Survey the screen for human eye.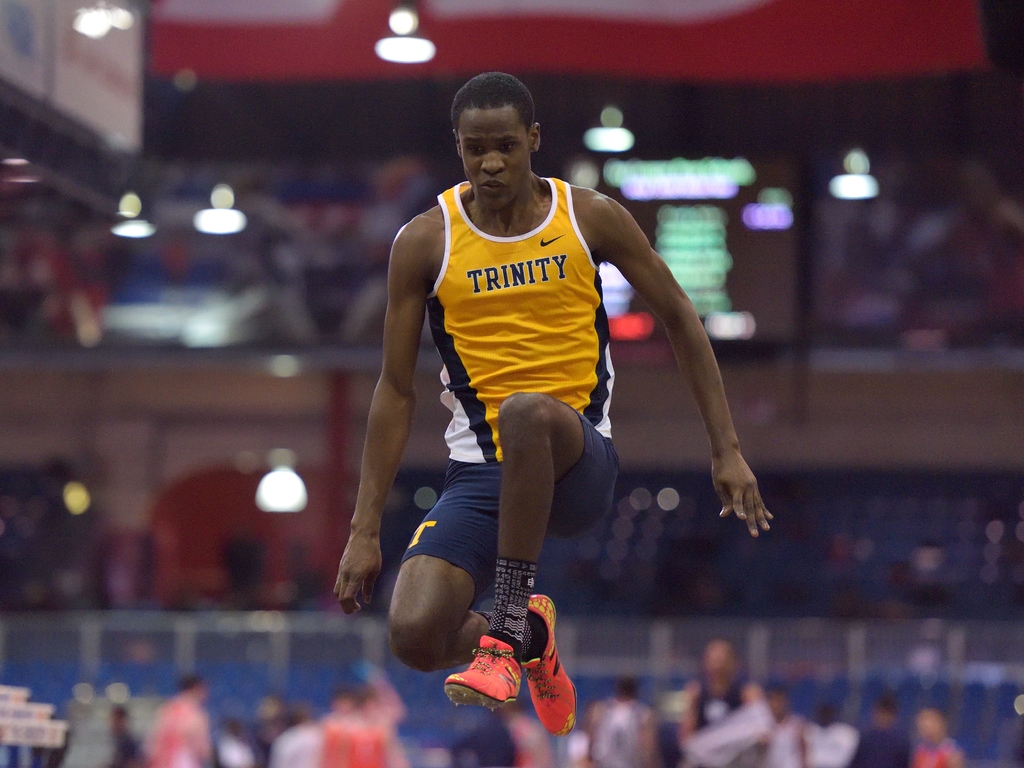
Survey found: region(494, 140, 517, 149).
